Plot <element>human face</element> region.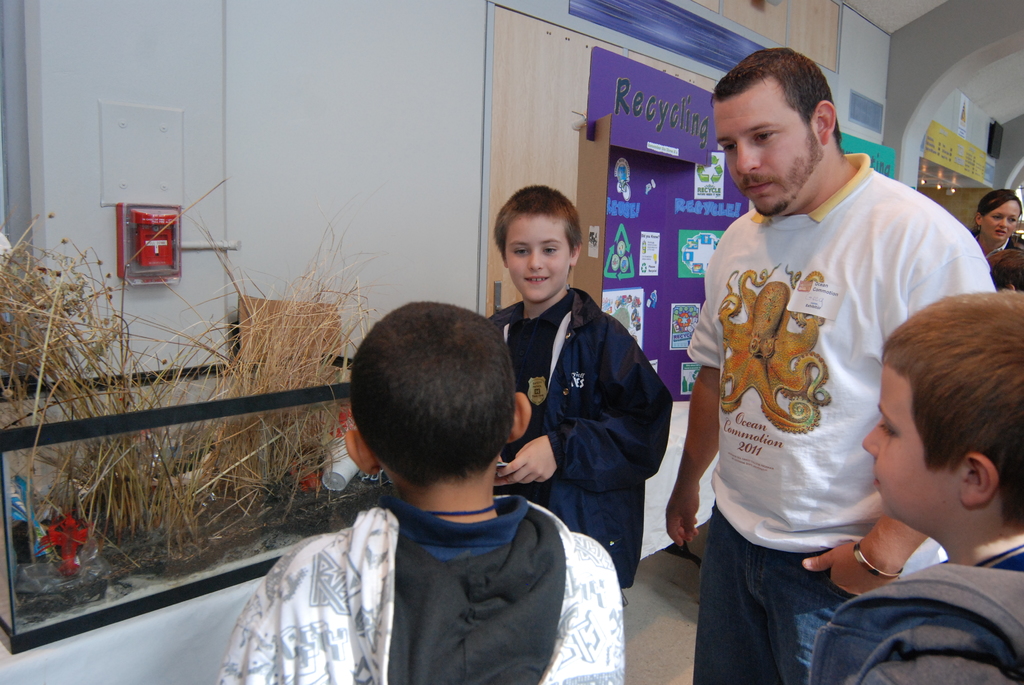
Plotted at bbox(710, 85, 813, 219).
